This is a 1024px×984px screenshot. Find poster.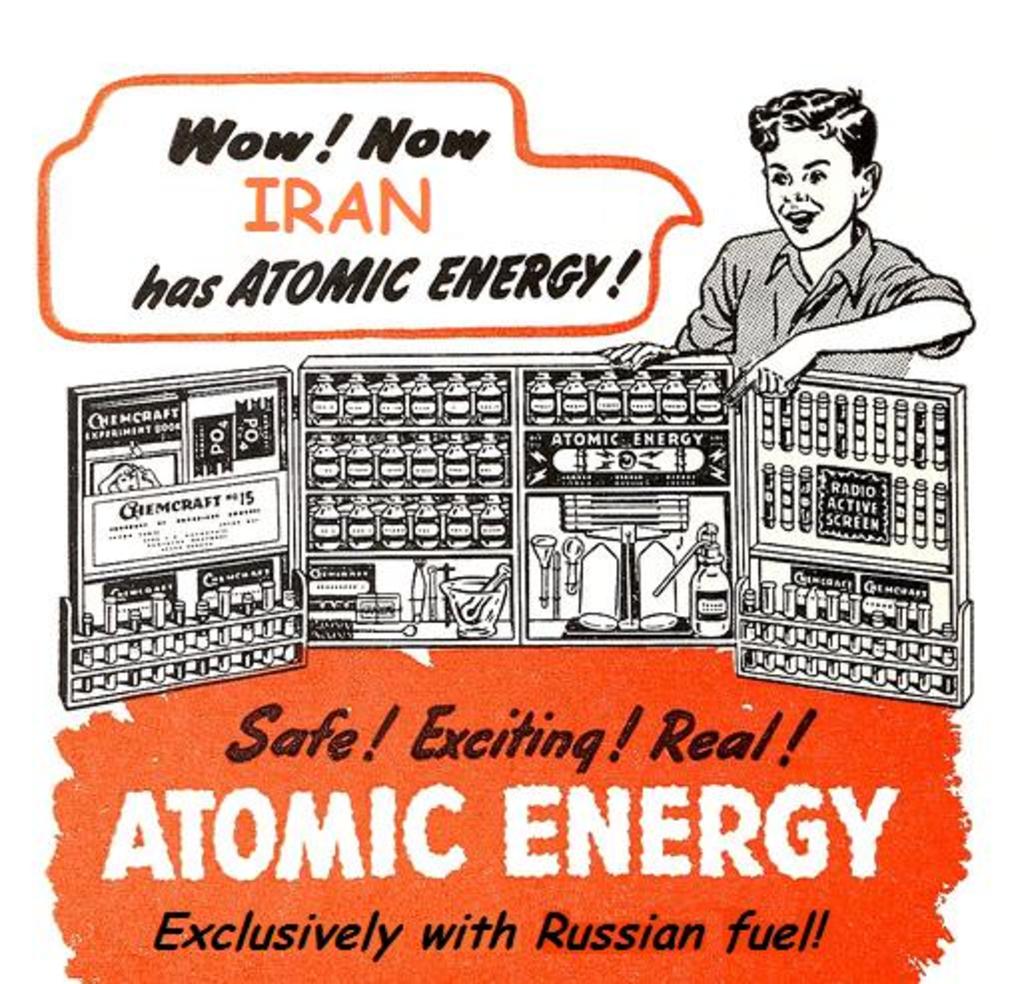
Bounding box: (14, 8, 1023, 983).
